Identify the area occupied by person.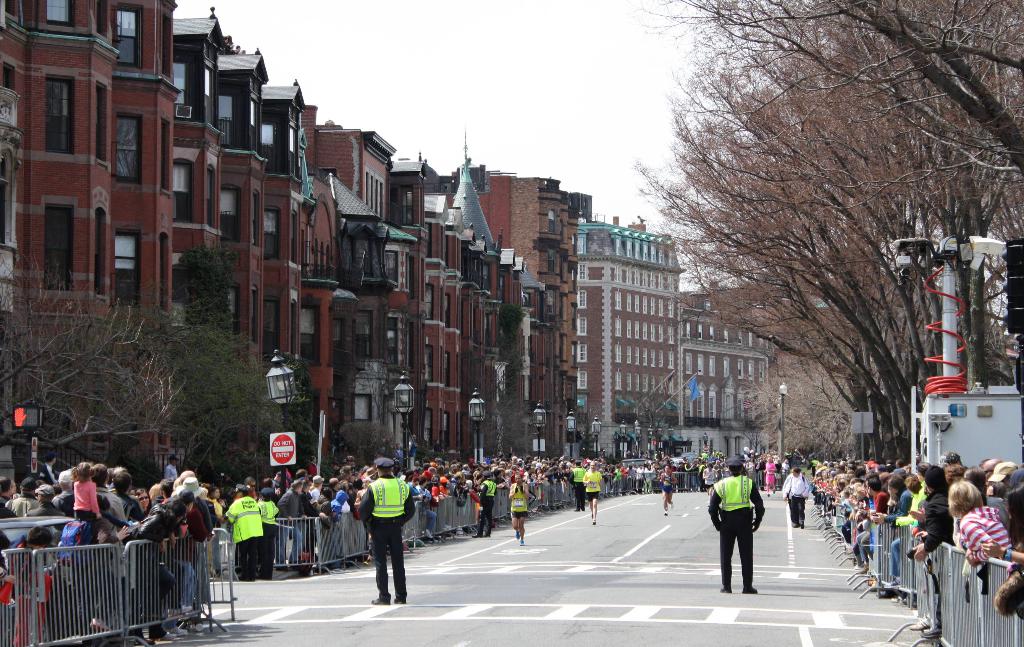
Area: 583, 462, 601, 525.
